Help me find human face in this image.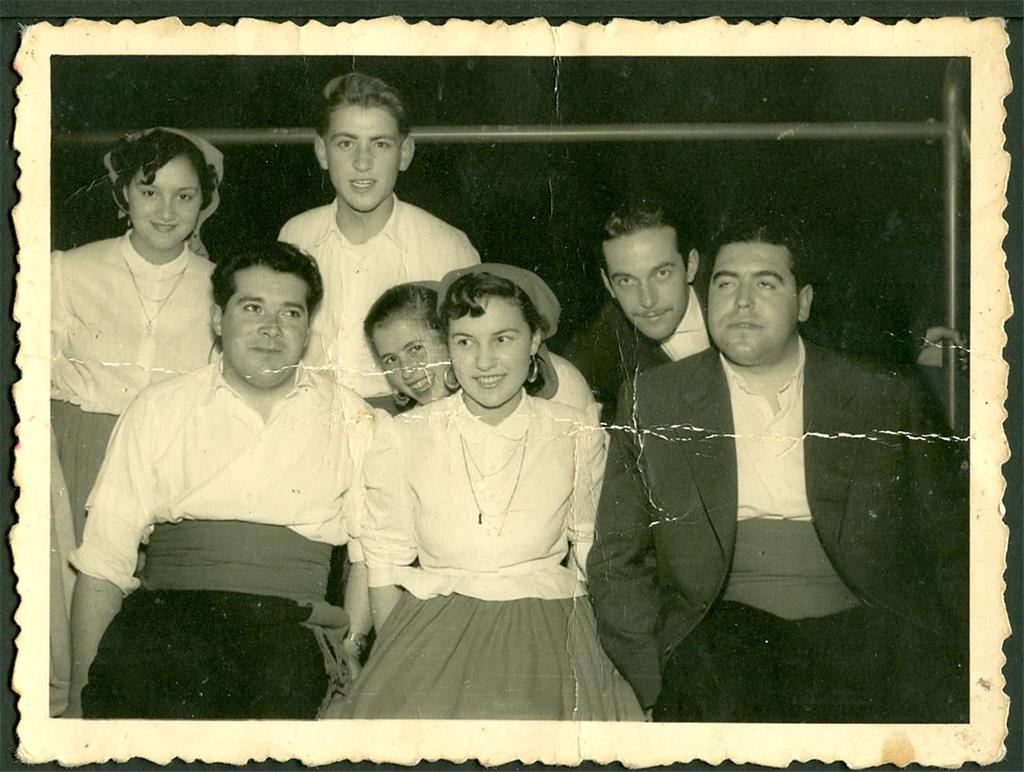
Found it: box(614, 250, 688, 343).
